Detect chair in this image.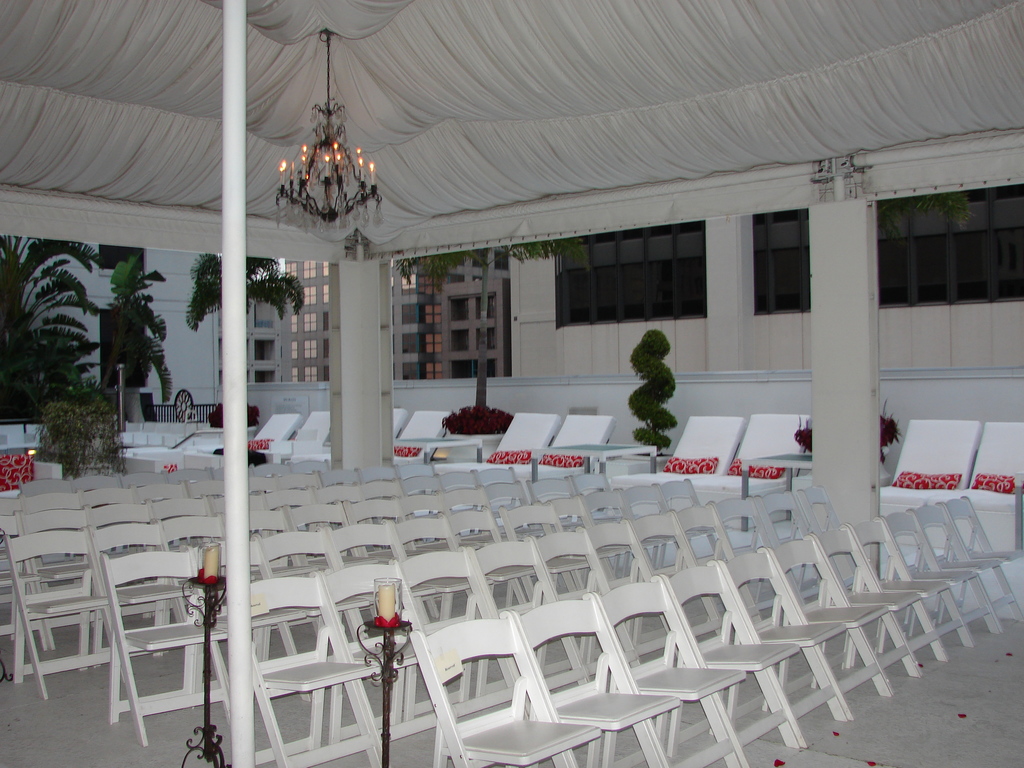
Detection: (left=878, top=420, right=979, bottom=502).
